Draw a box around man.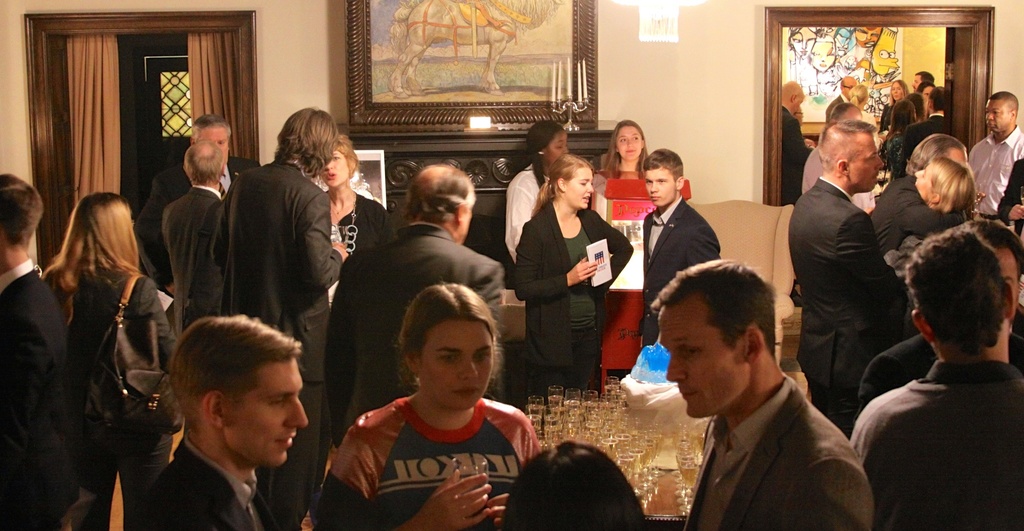
box=[965, 89, 1023, 218].
